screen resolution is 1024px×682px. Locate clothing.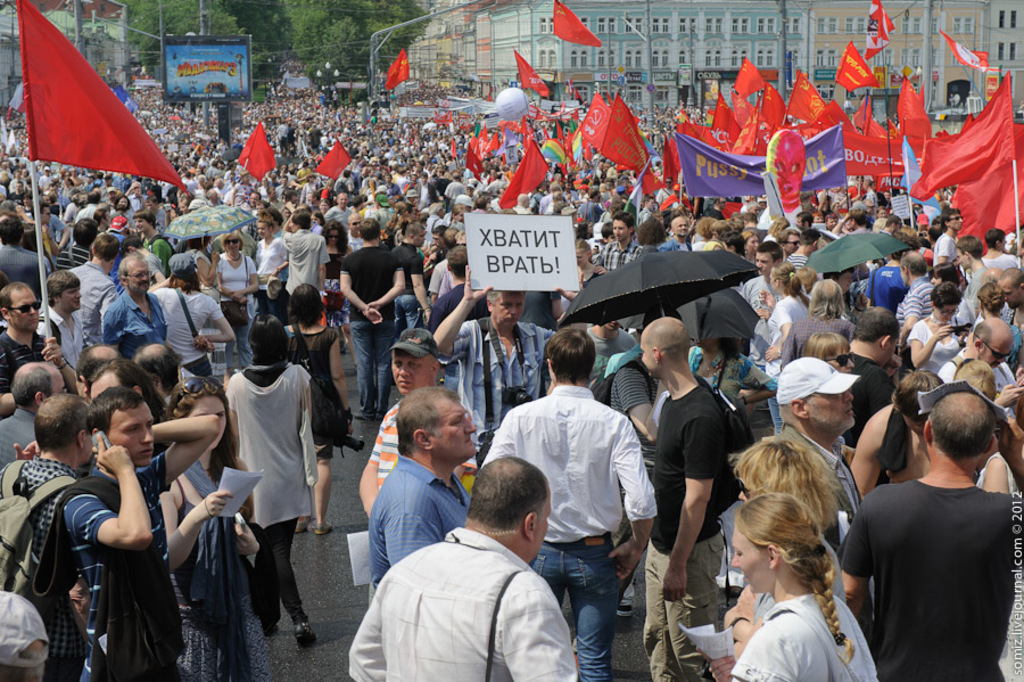
{"x1": 218, "y1": 245, "x2": 259, "y2": 363}.
